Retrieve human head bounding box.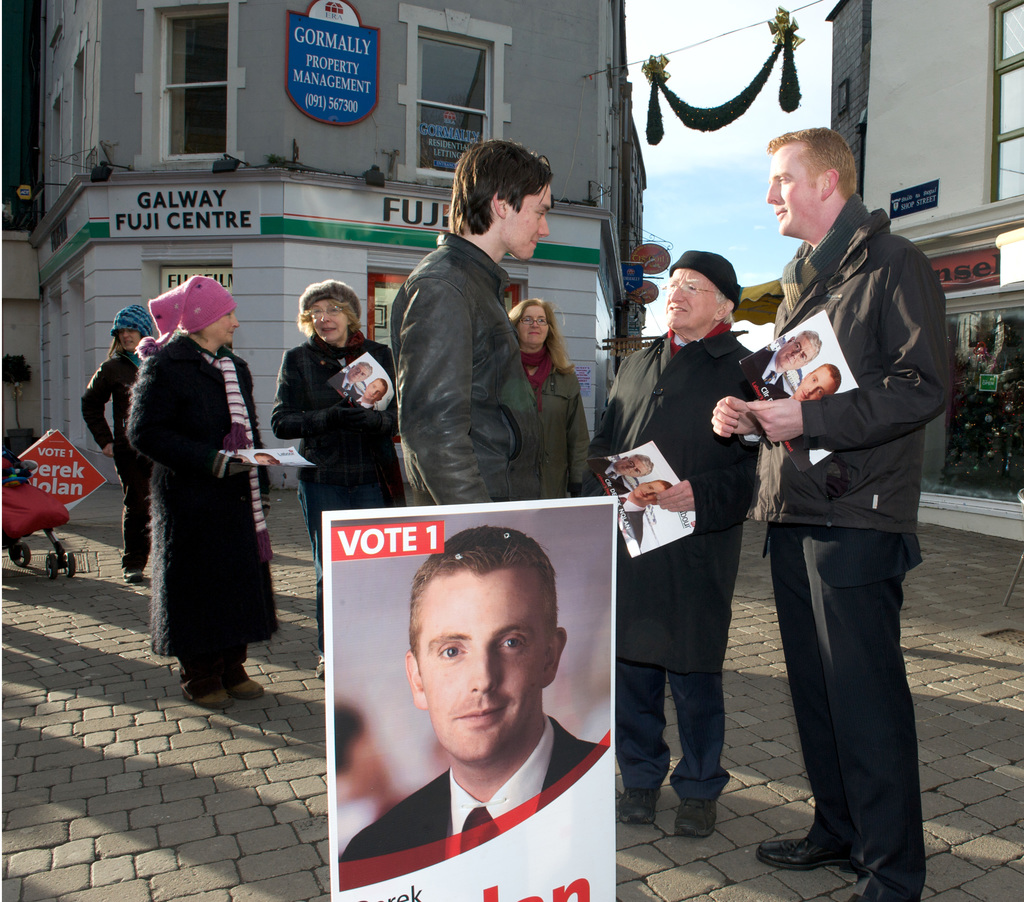
Bounding box: crop(345, 360, 372, 383).
